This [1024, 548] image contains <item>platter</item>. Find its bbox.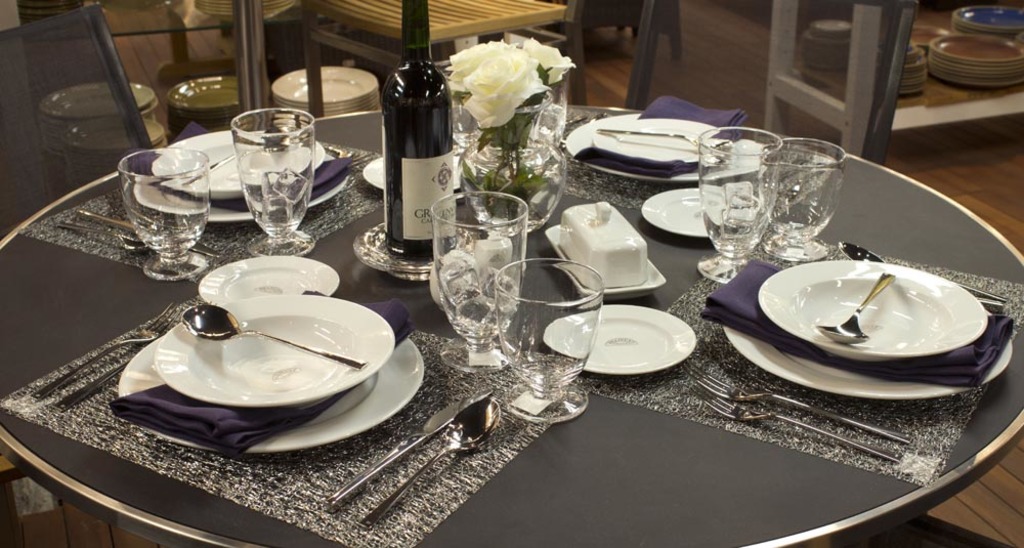
detection(563, 114, 766, 186).
